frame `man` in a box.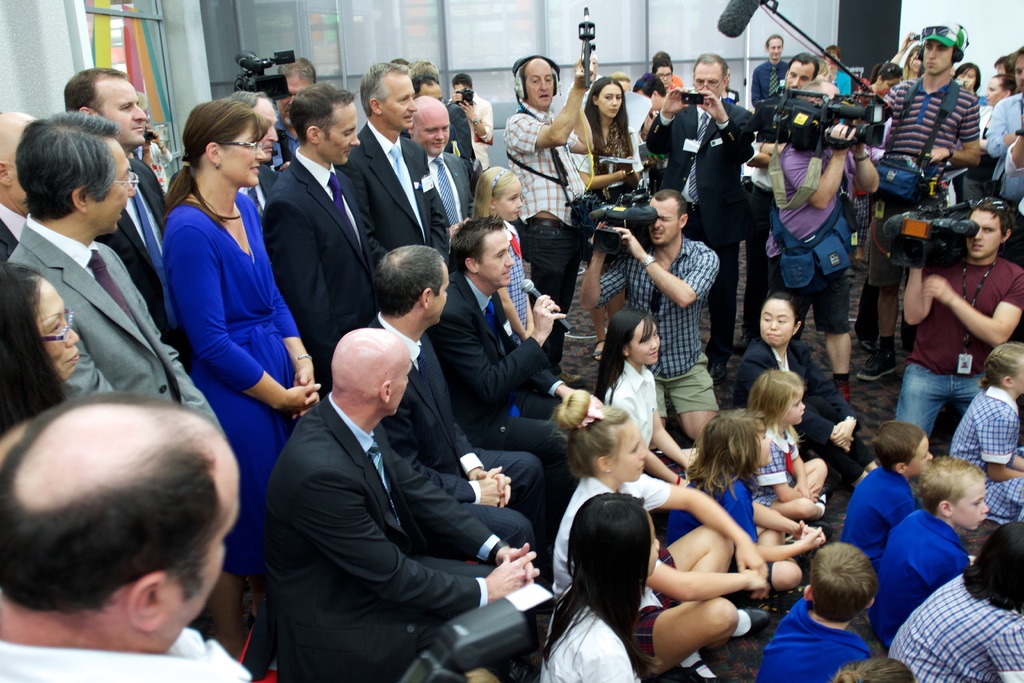
bbox=(990, 57, 1023, 86).
